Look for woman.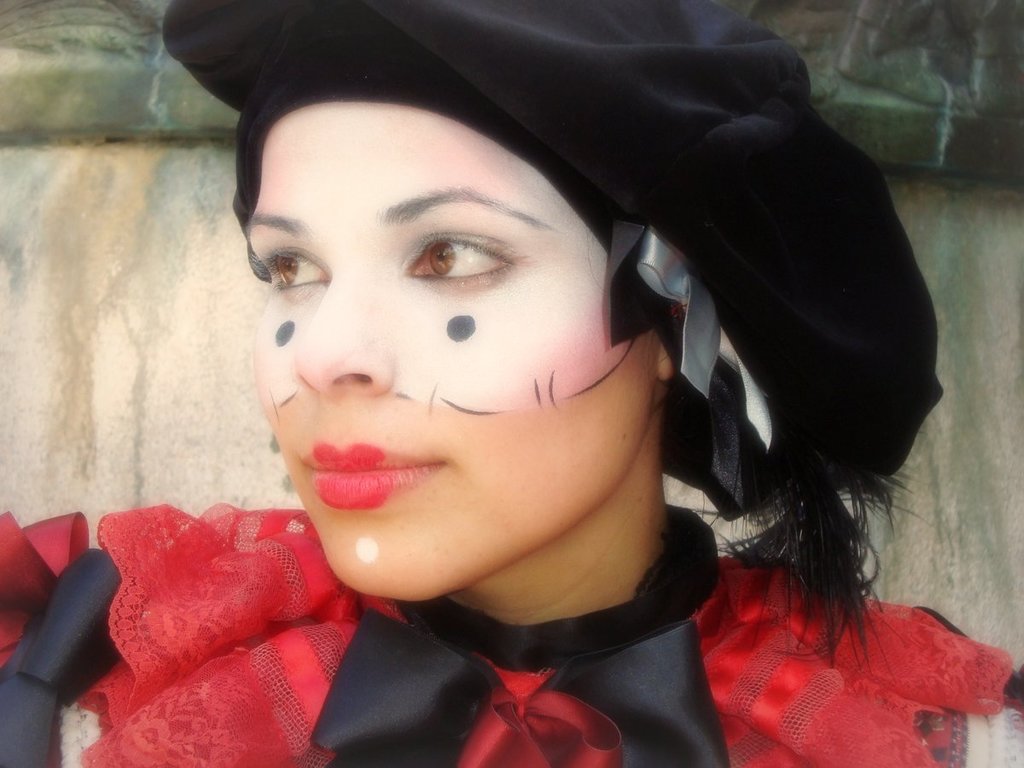
Found: <region>74, 19, 975, 767</region>.
